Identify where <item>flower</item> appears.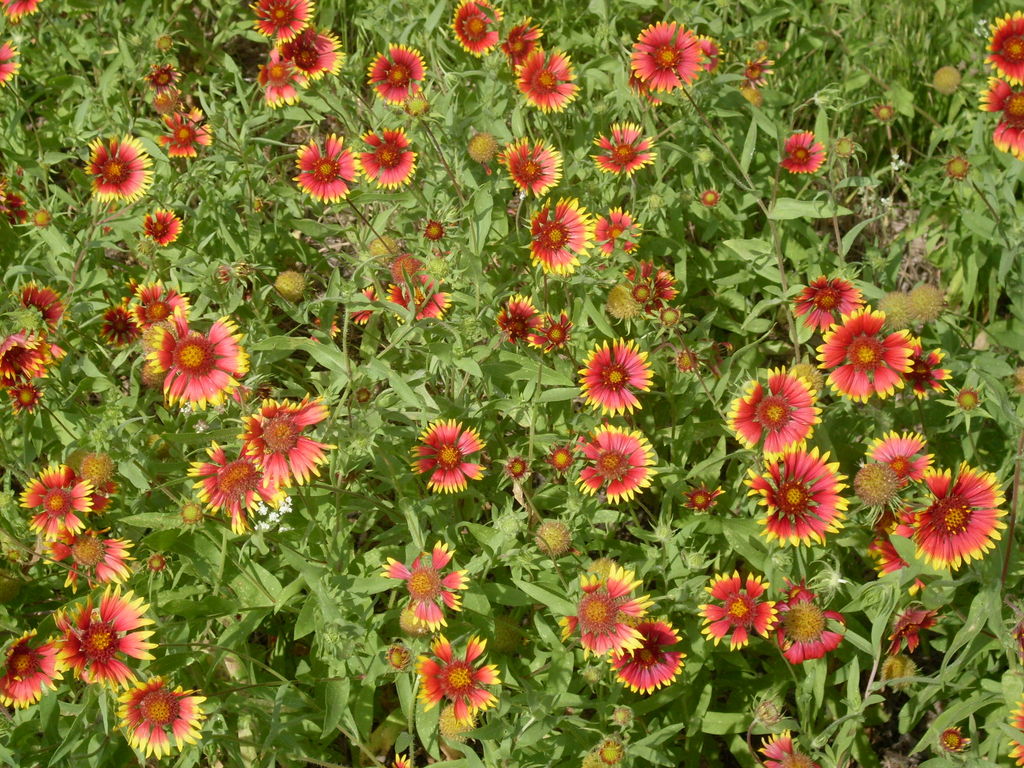
Appears at left=986, top=8, right=1023, bottom=88.
